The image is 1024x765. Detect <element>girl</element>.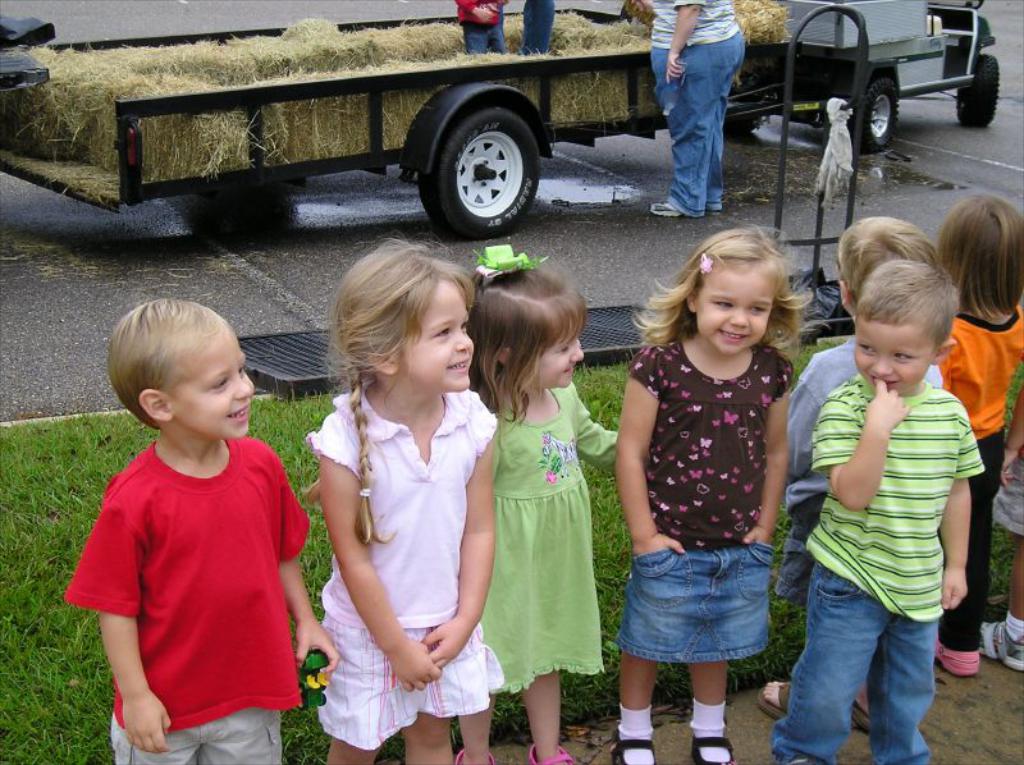
Detection: [316, 237, 503, 764].
